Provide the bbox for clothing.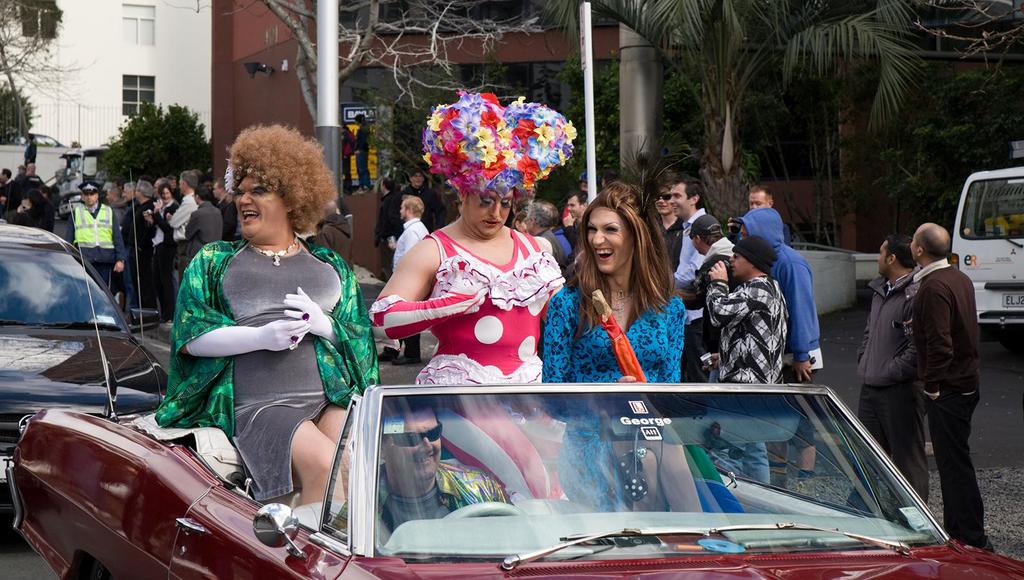
[703,277,791,485].
